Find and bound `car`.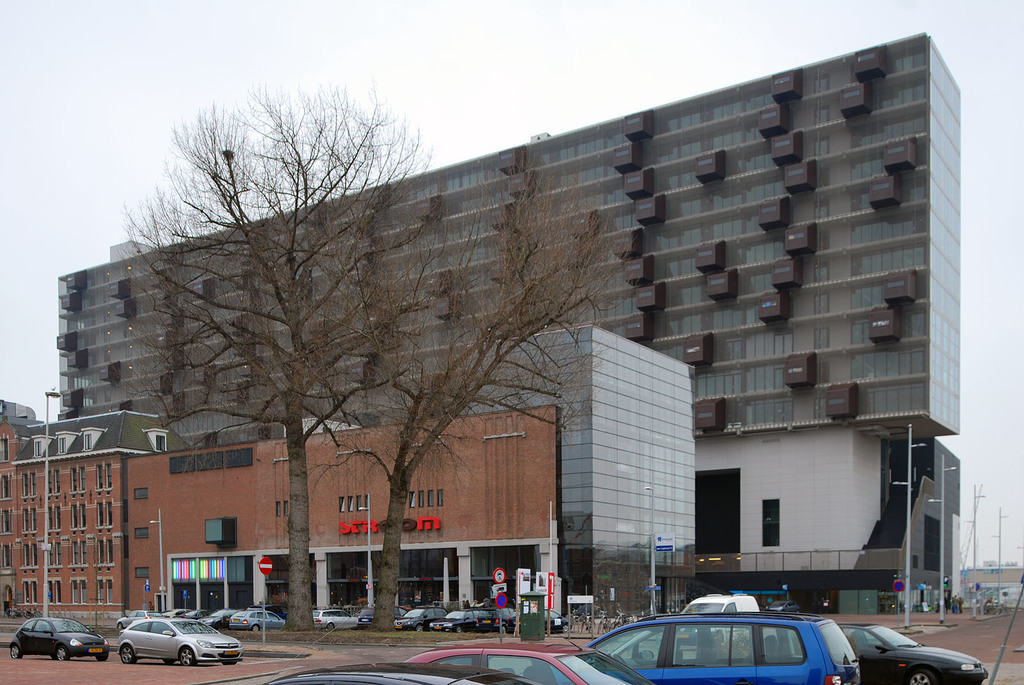
Bound: (274, 665, 520, 684).
